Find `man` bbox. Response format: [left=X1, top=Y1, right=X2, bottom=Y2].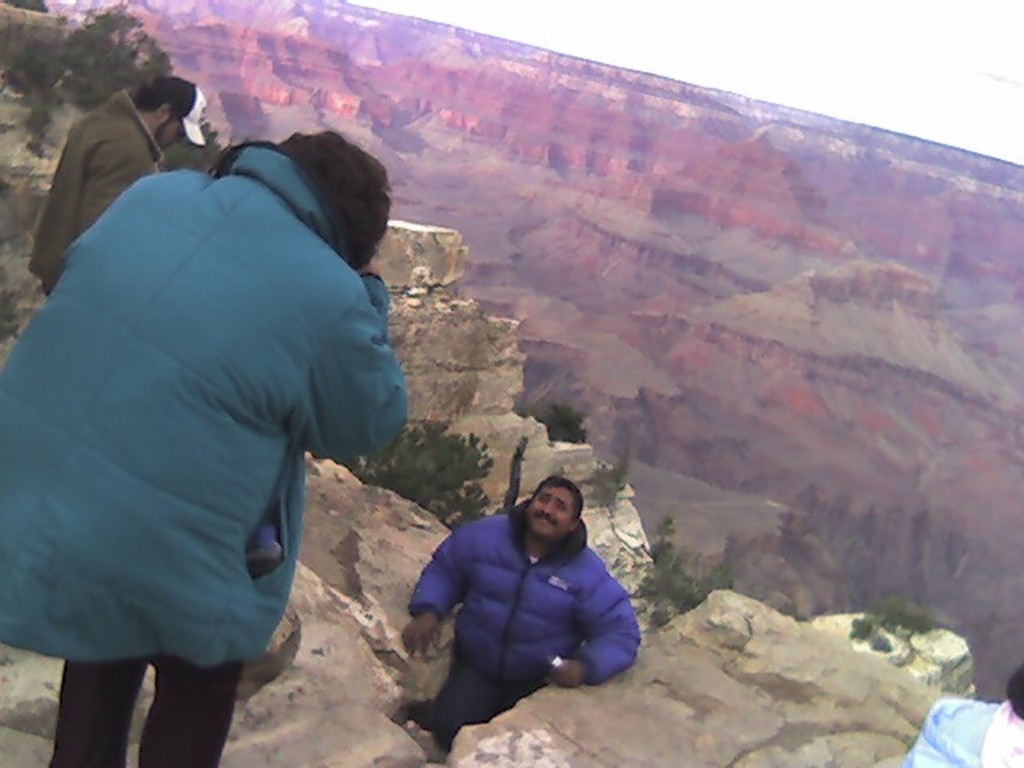
[left=22, top=77, right=211, bottom=299].
